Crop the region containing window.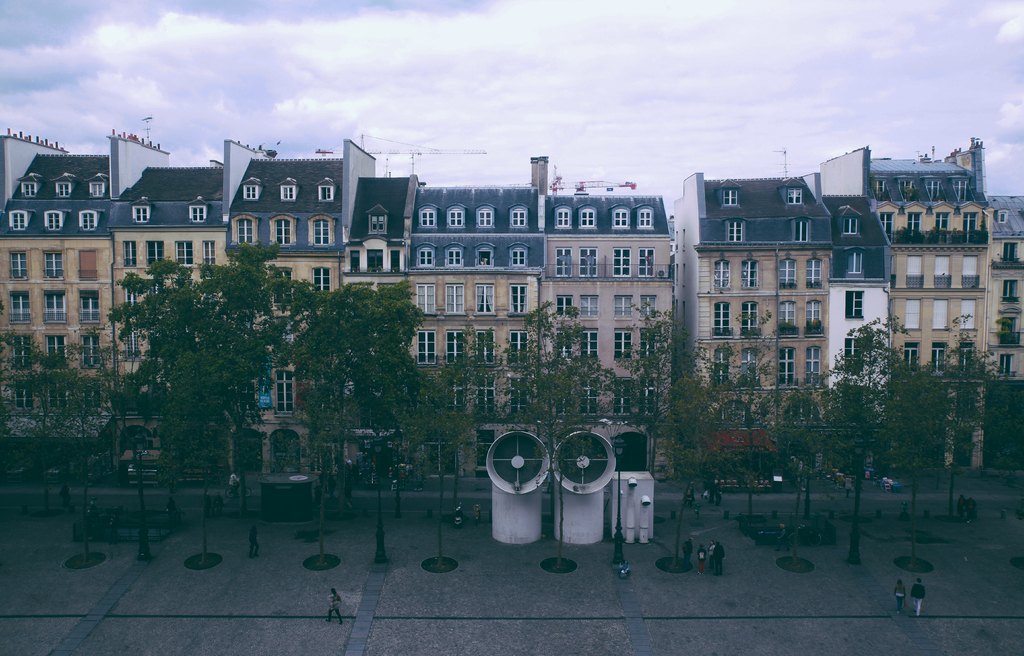
Crop region: x1=745, y1=301, x2=758, y2=335.
